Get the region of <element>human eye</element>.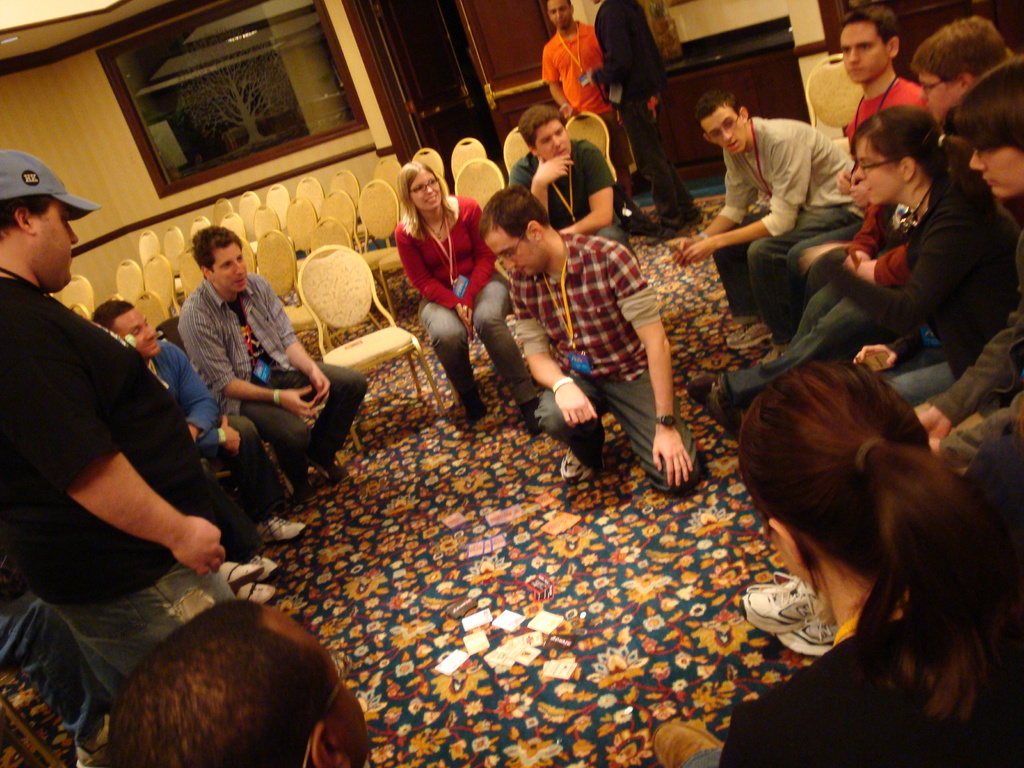
[x1=429, y1=181, x2=436, y2=186].
